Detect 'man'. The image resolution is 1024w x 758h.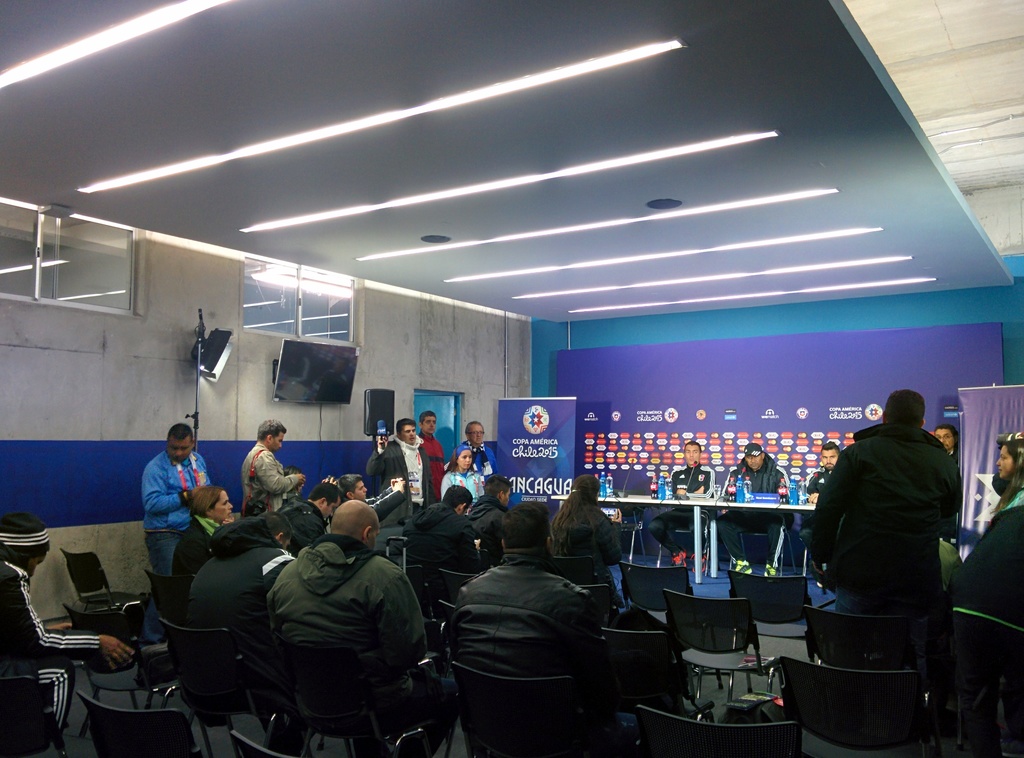
[x1=803, y1=385, x2=975, y2=702].
